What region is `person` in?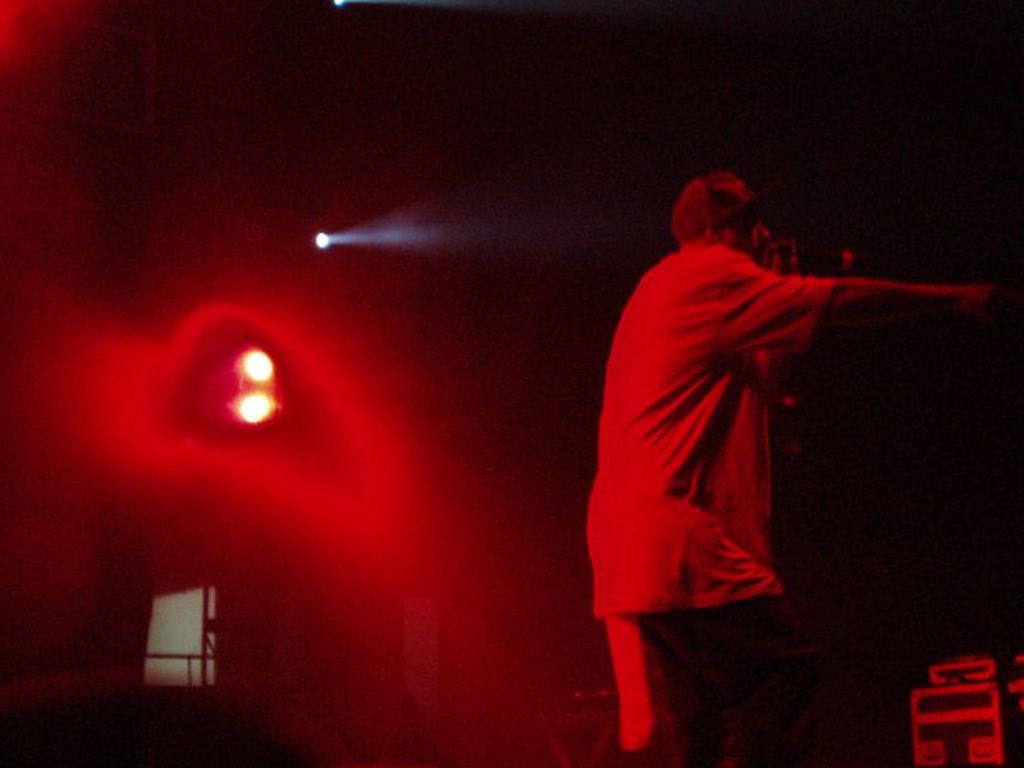
select_region(595, 140, 1001, 760).
